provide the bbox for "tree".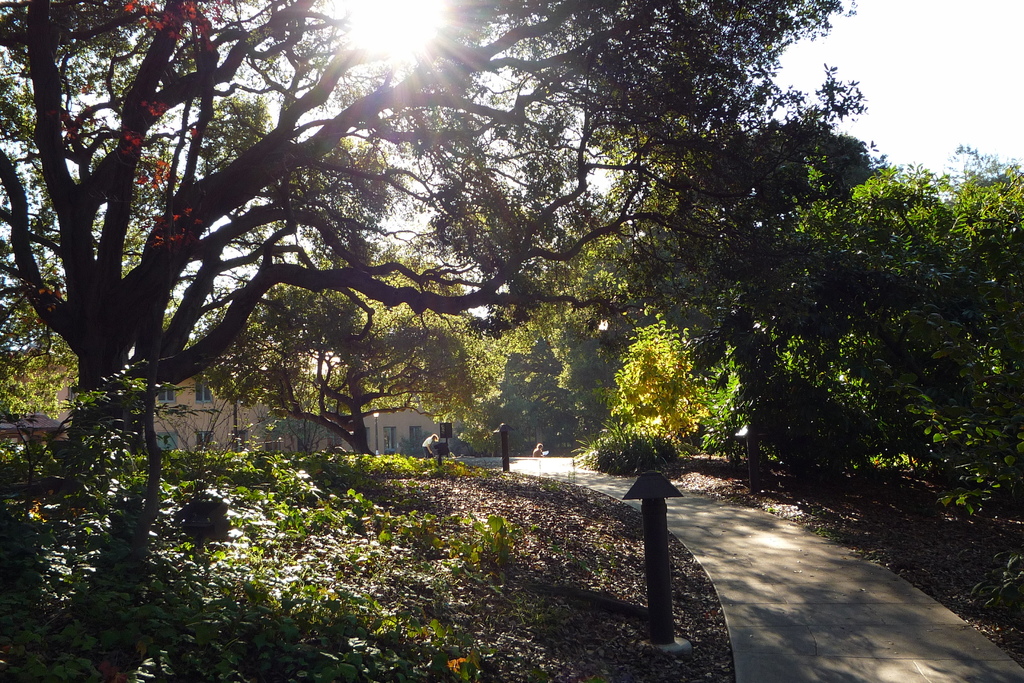
BBox(0, 0, 881, 530).
